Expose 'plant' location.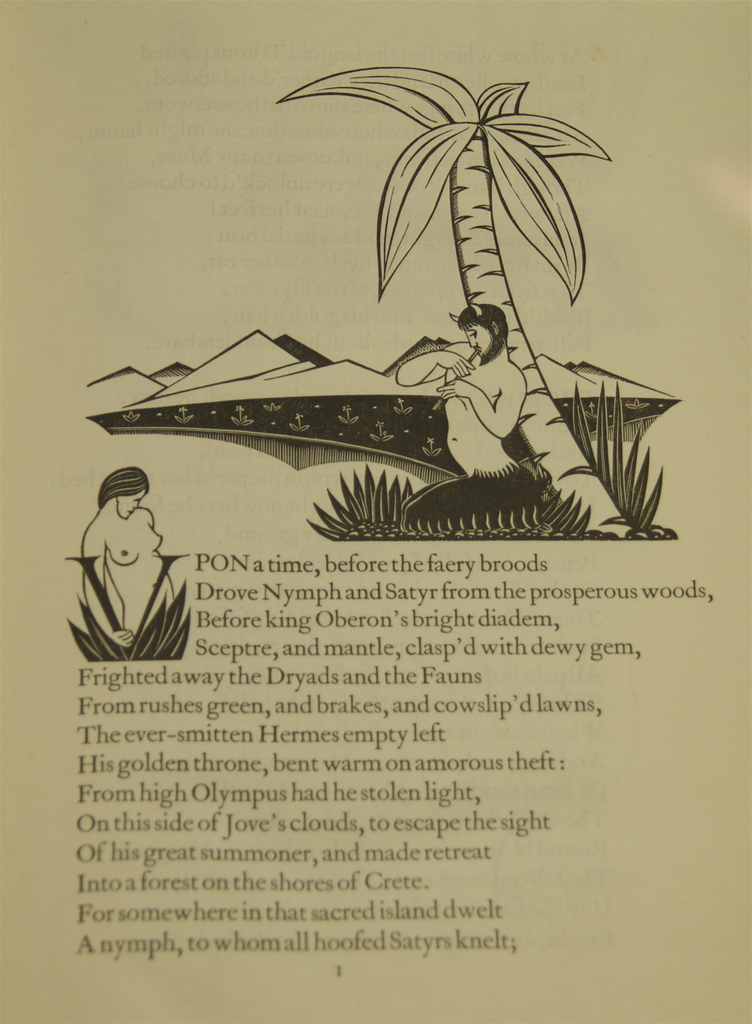
Exposed at detection(303, 462, 417, 536).
